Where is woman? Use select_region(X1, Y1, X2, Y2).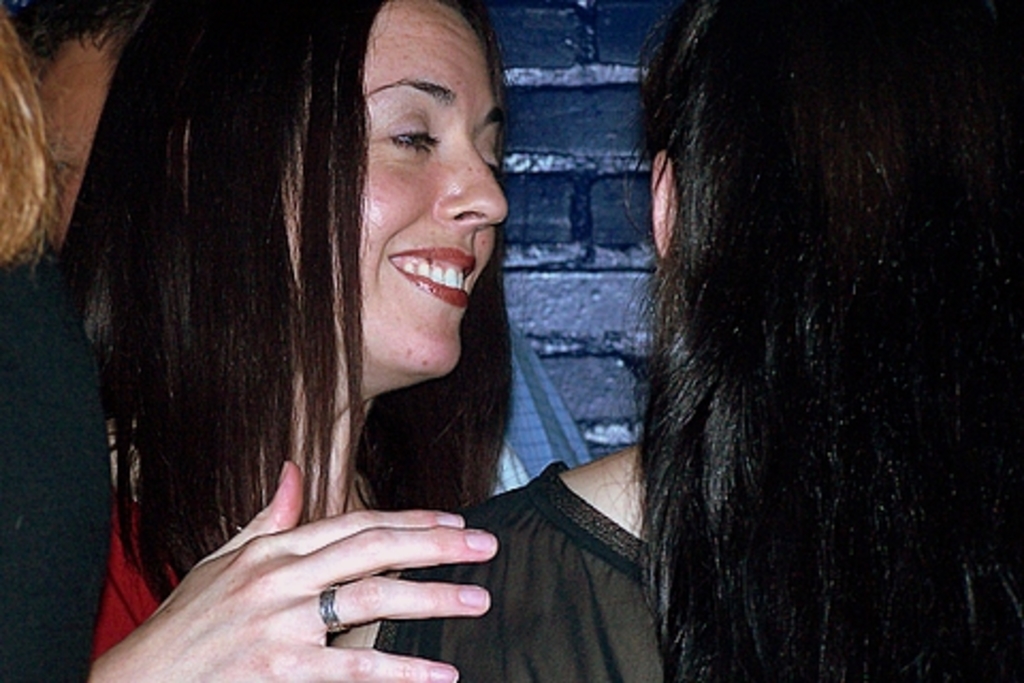
select_region(324, 0, 1022, 681).
